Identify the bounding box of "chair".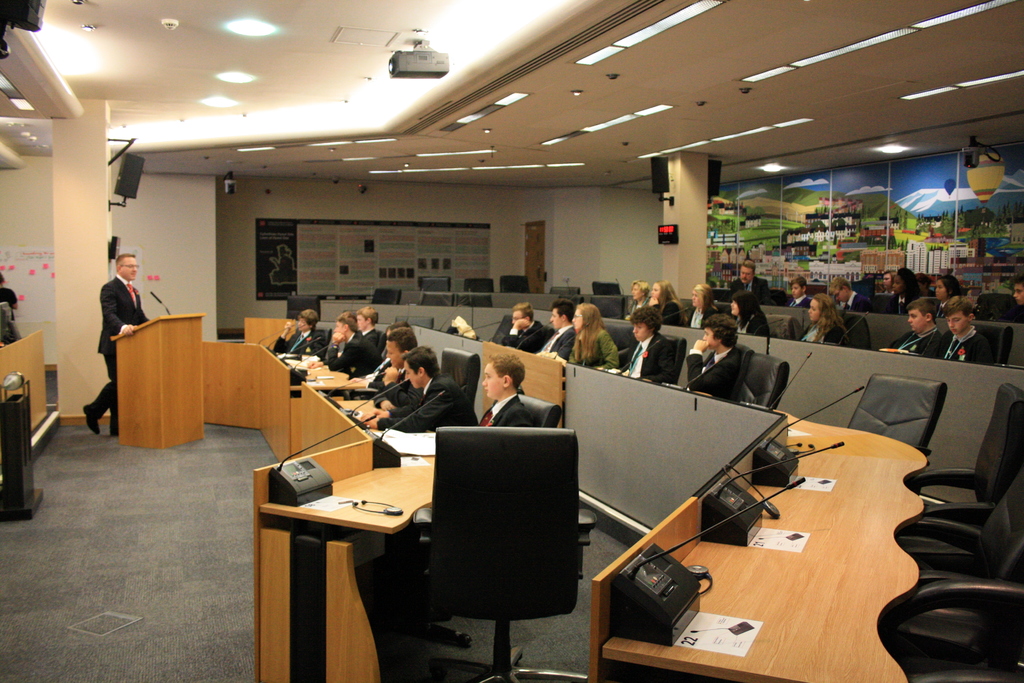
bbox(372, 288, 401, 306).
